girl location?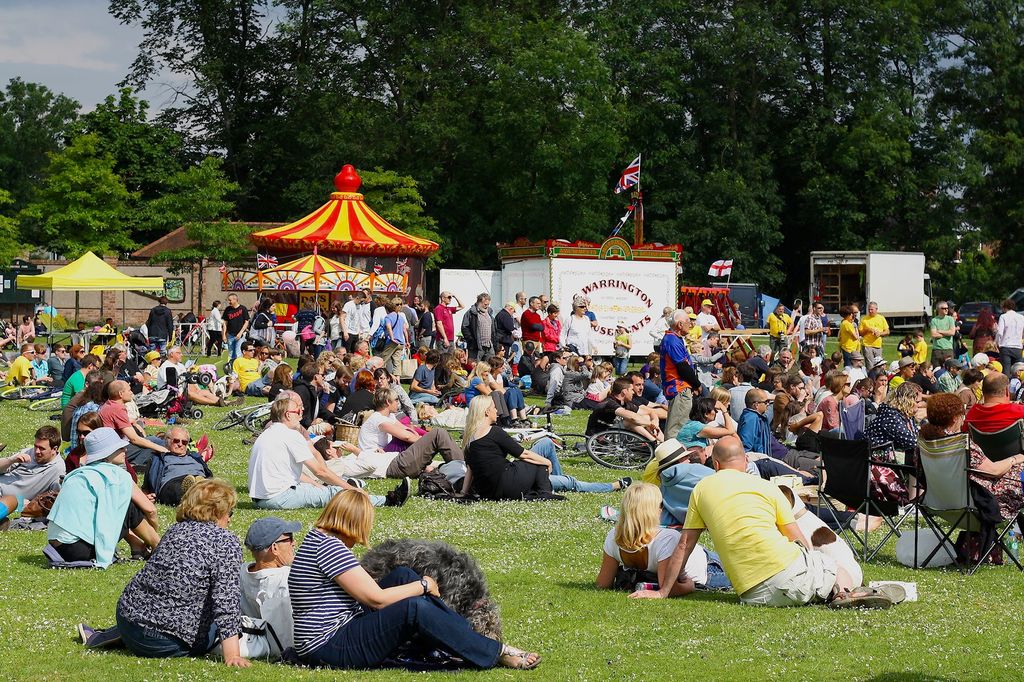
<region>264, 358, 298, 404</region>
